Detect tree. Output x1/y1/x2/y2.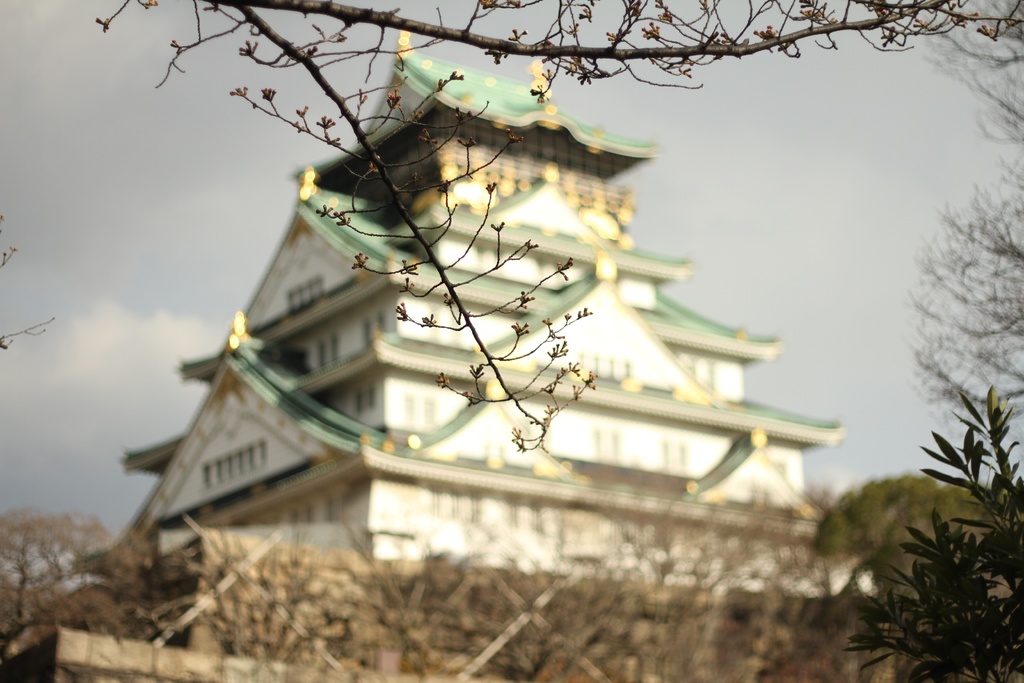
174/488/833/682.
